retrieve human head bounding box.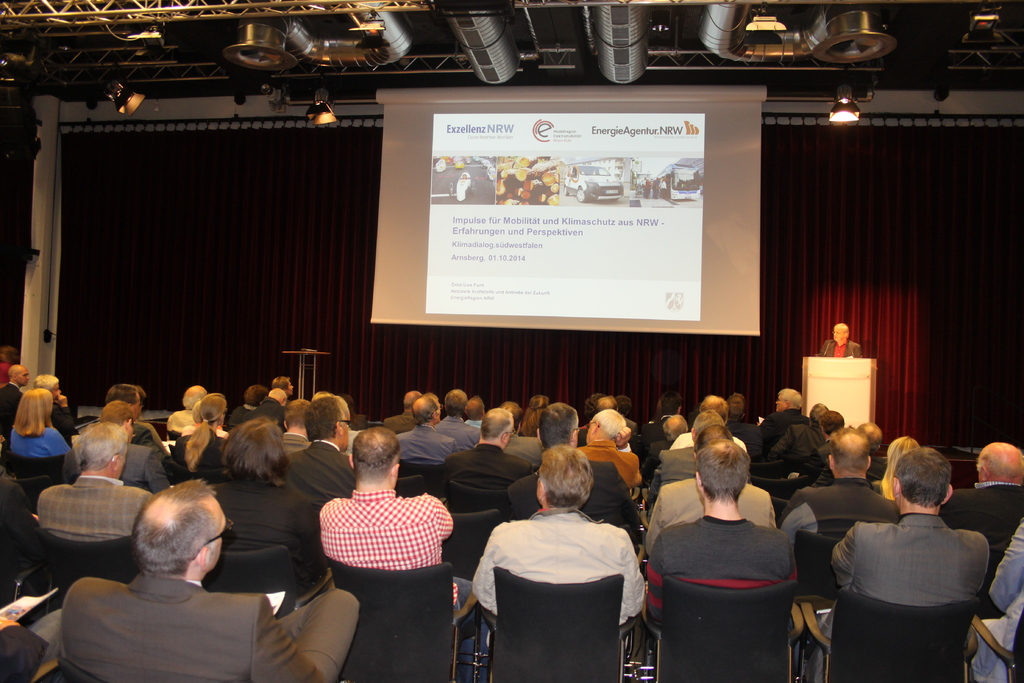
Bounding box: {"left": 689, "top": 411, "right": 726, "bottom": 449}.
